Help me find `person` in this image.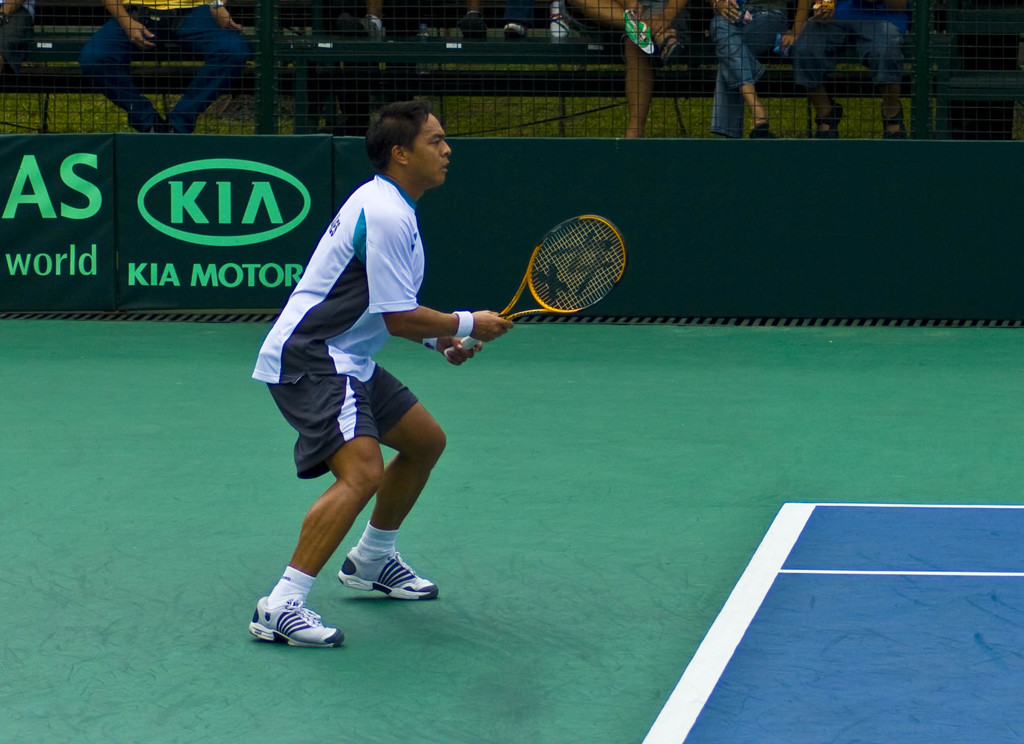
Found it: left=779, top=0, right=922, bottom=138.
